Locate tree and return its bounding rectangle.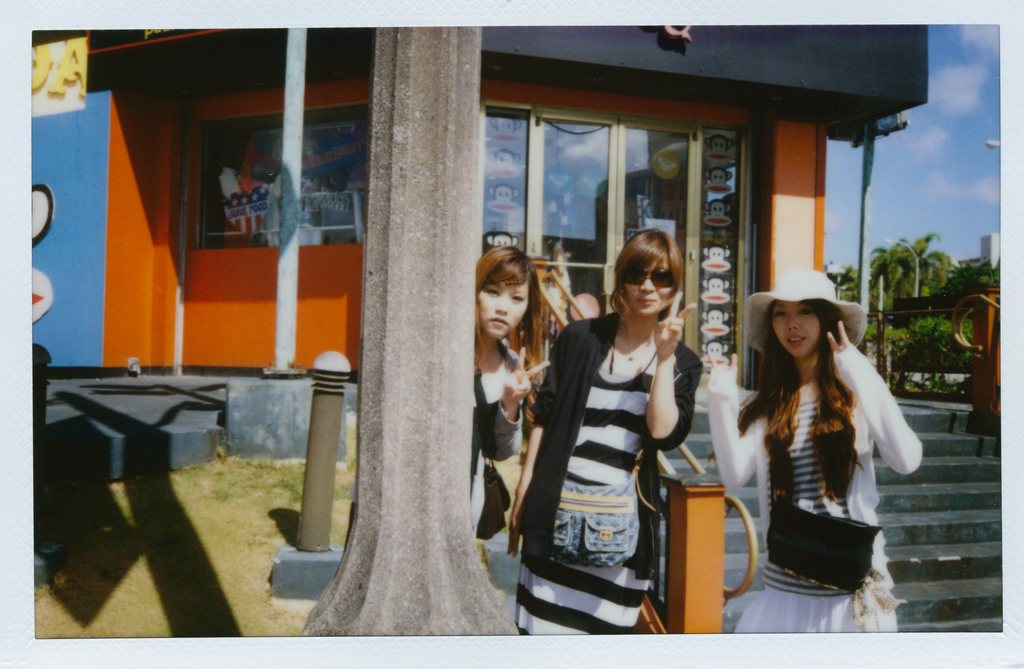
955,261,1006,300.
